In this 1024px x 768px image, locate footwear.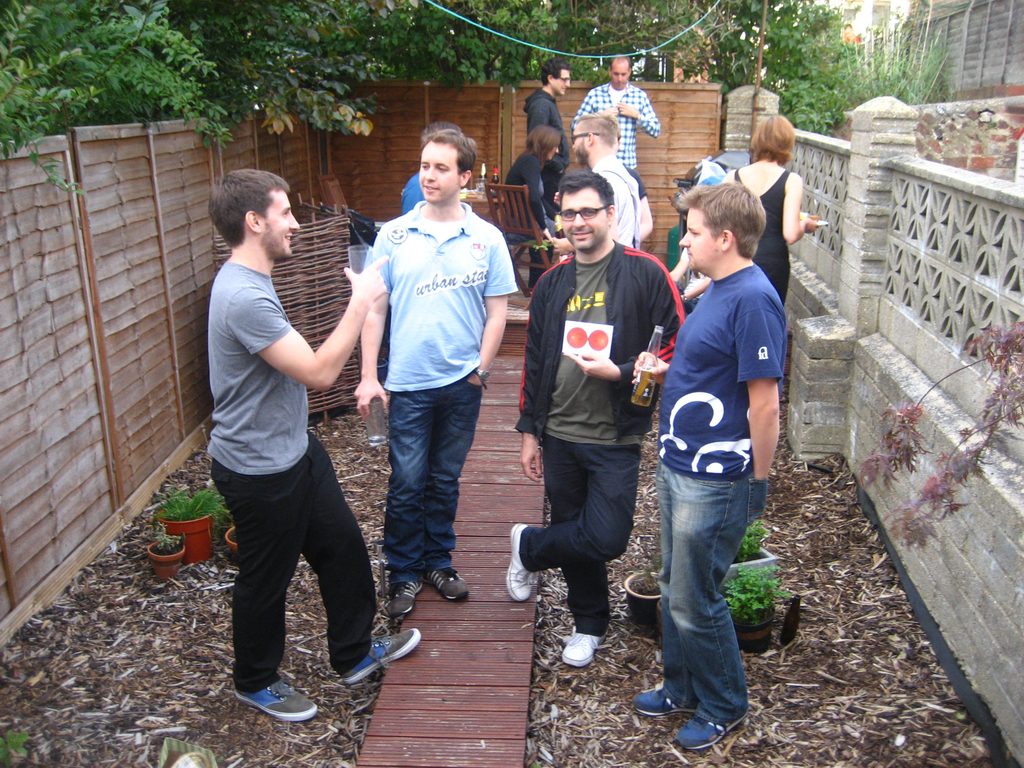
Bounding box: detection(342, 627, 423, 683).
